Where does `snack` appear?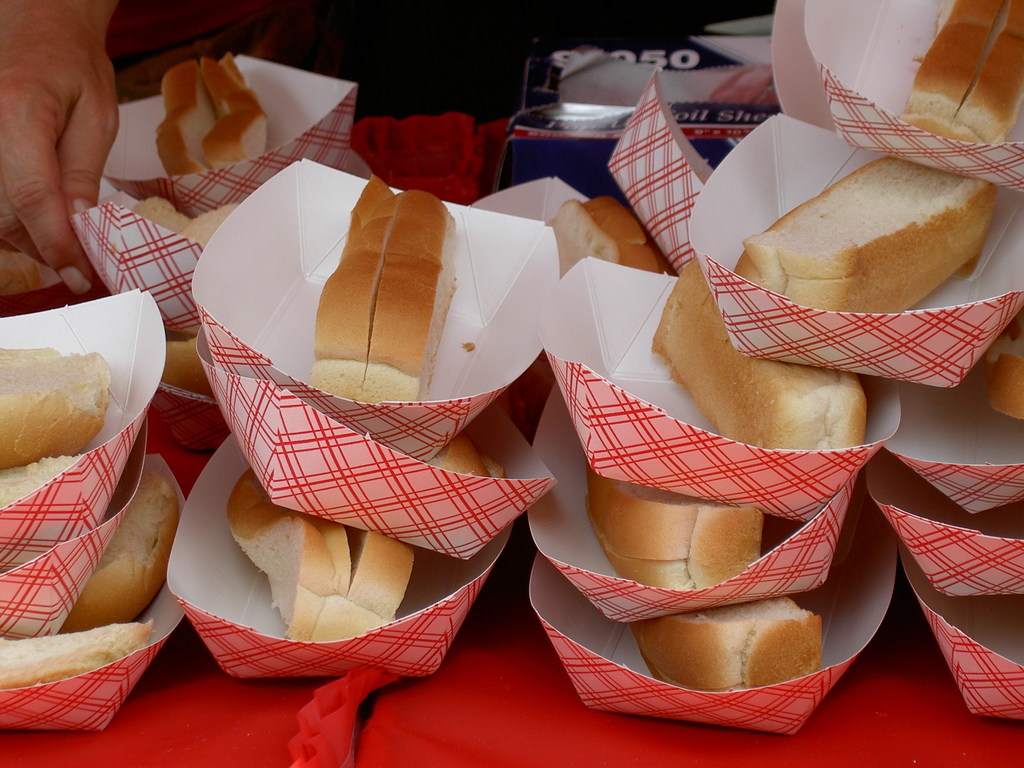
Appears at (158, 54, 269, 172).
